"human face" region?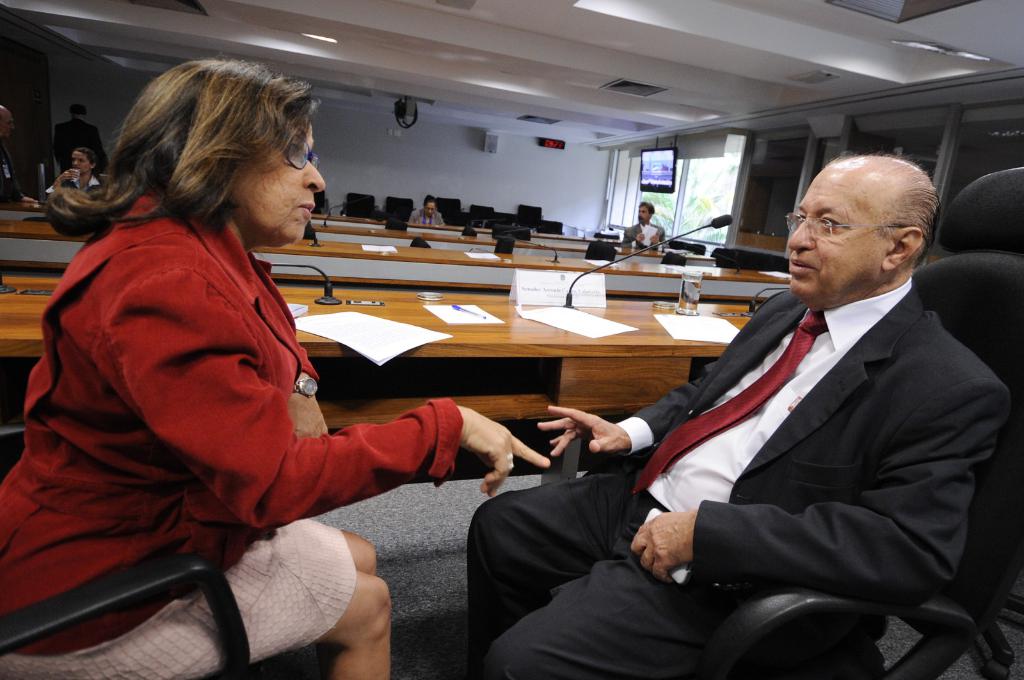
{"left": 424, "top": 202, "right": 436, "bottom": 218}
